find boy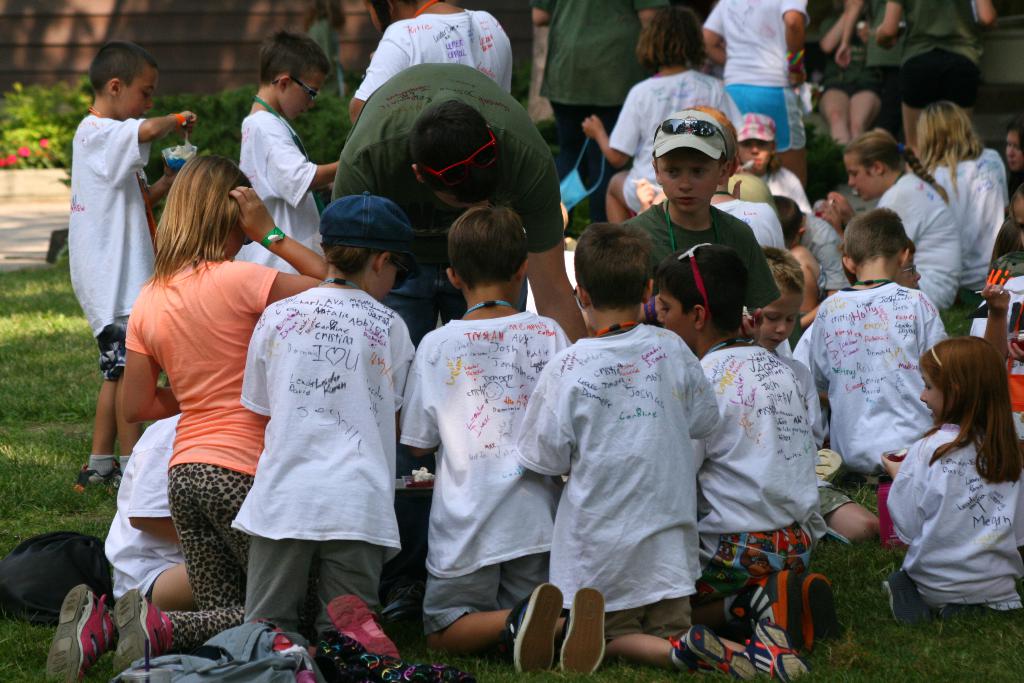
select_region(621, 110, 782, 341)
